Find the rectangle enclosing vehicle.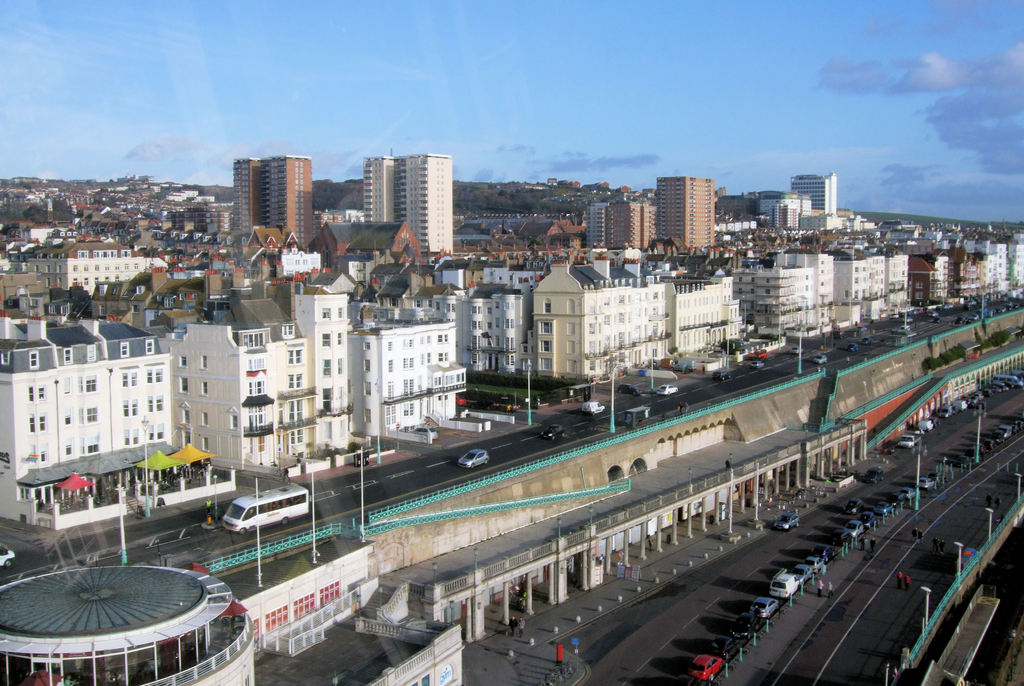
(493,393,521,409).
